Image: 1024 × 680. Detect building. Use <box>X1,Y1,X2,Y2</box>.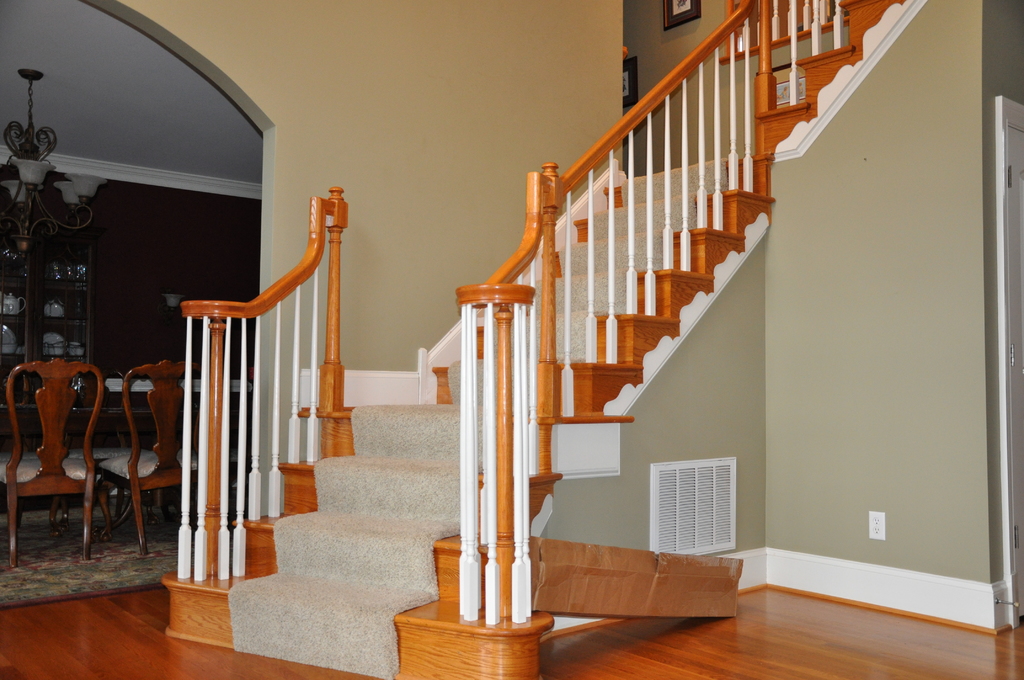
<box>0,0,1023,679</box>.
